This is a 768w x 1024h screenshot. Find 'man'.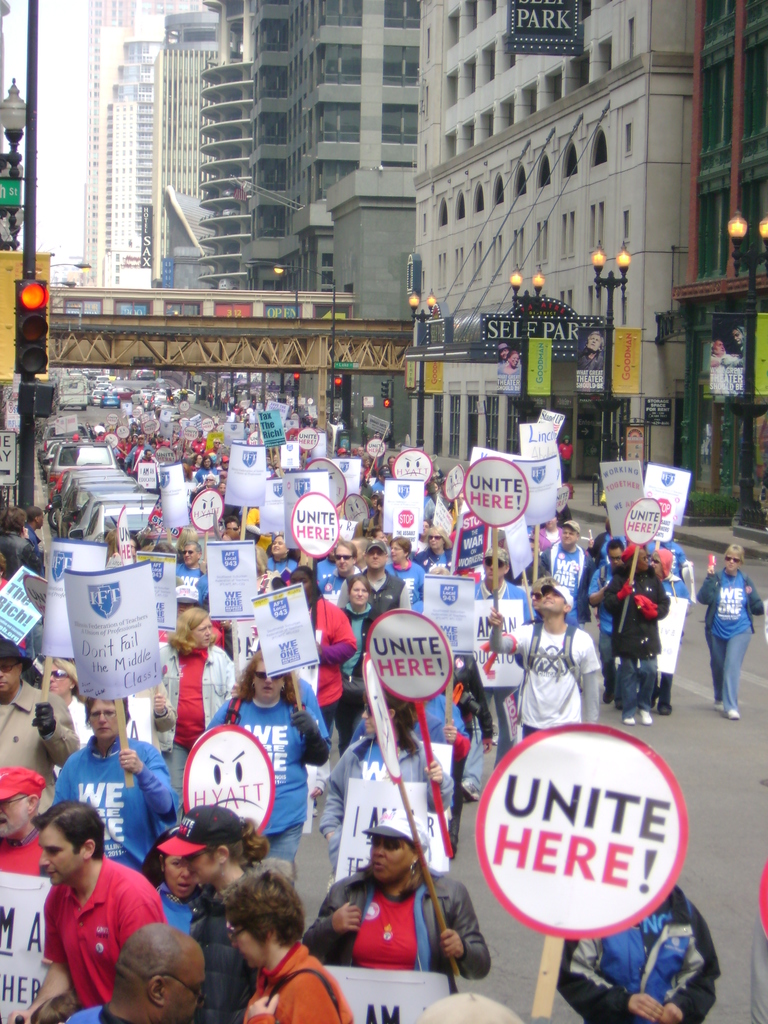
Bounding box: x1=537, y1=519, x2=597, y2=637.
